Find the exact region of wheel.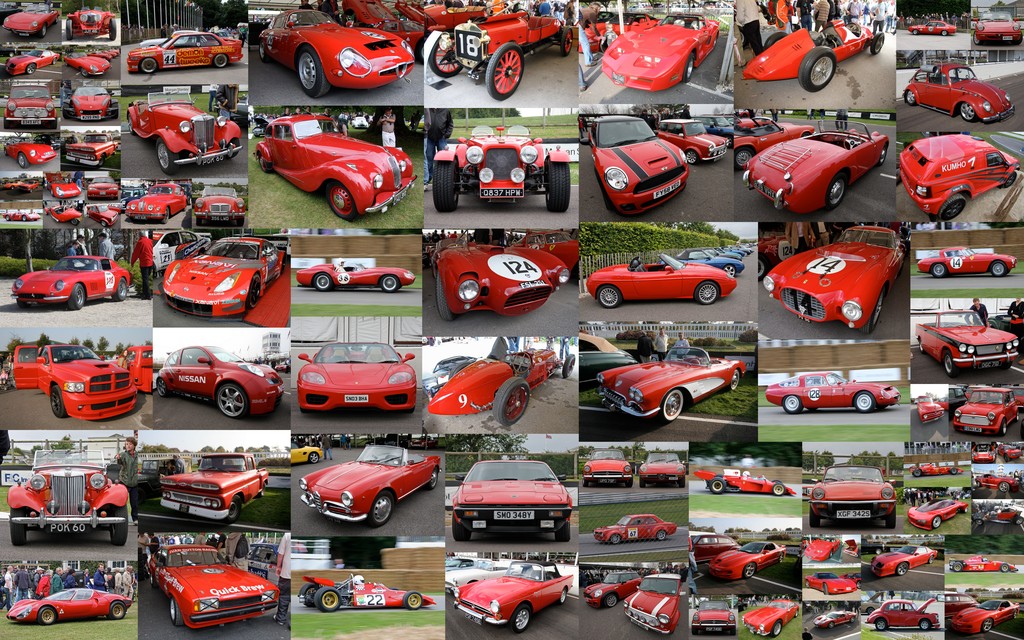
Exact region: pyautogui.locateOnScreen(49, 186, 54, 196).
